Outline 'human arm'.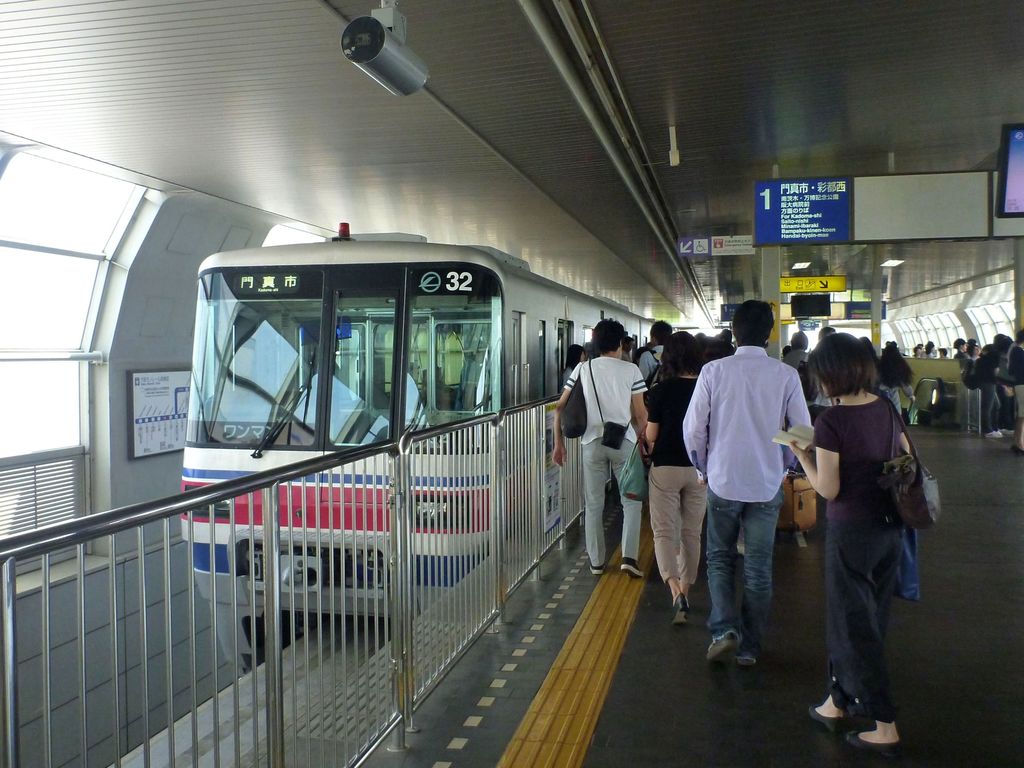
Outline: x1=767 y1=375 x2=819 y2=474.
